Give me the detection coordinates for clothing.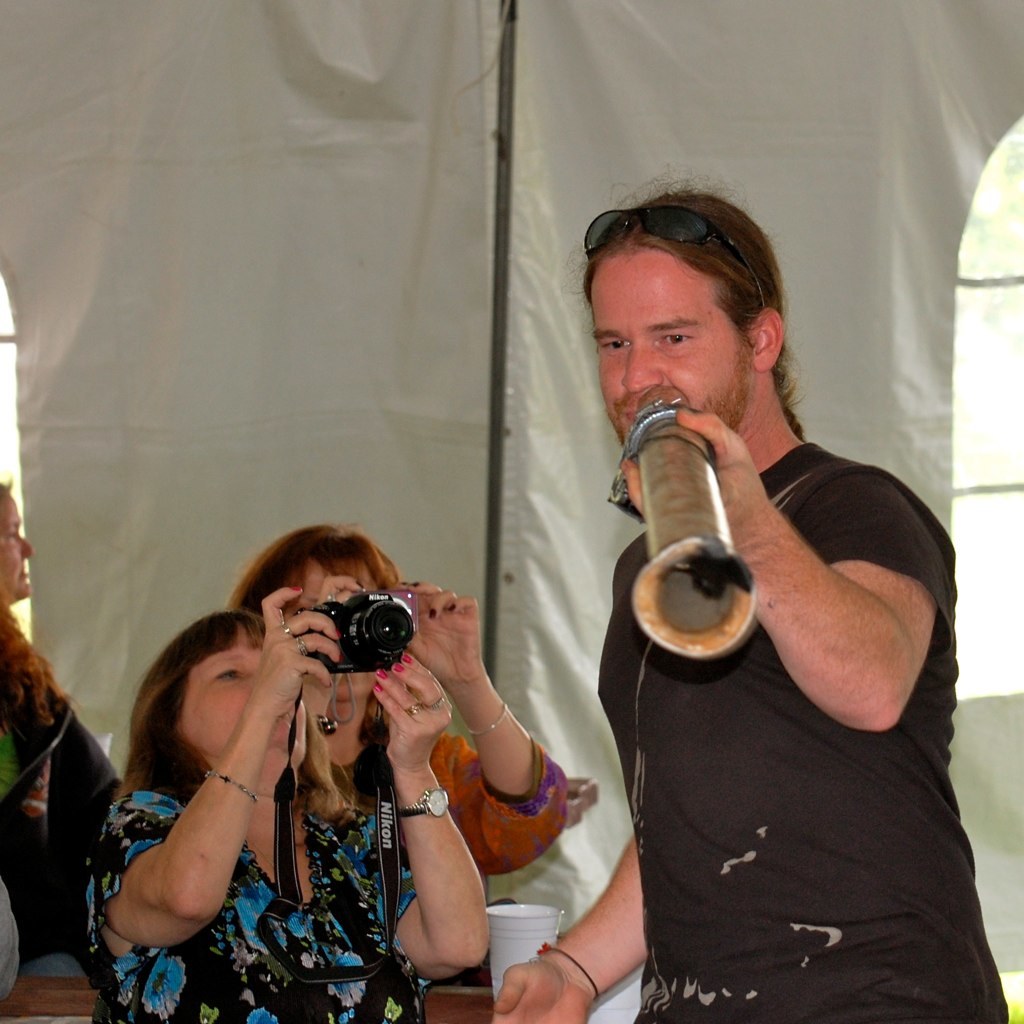
(70, 775, 425, 1023).
